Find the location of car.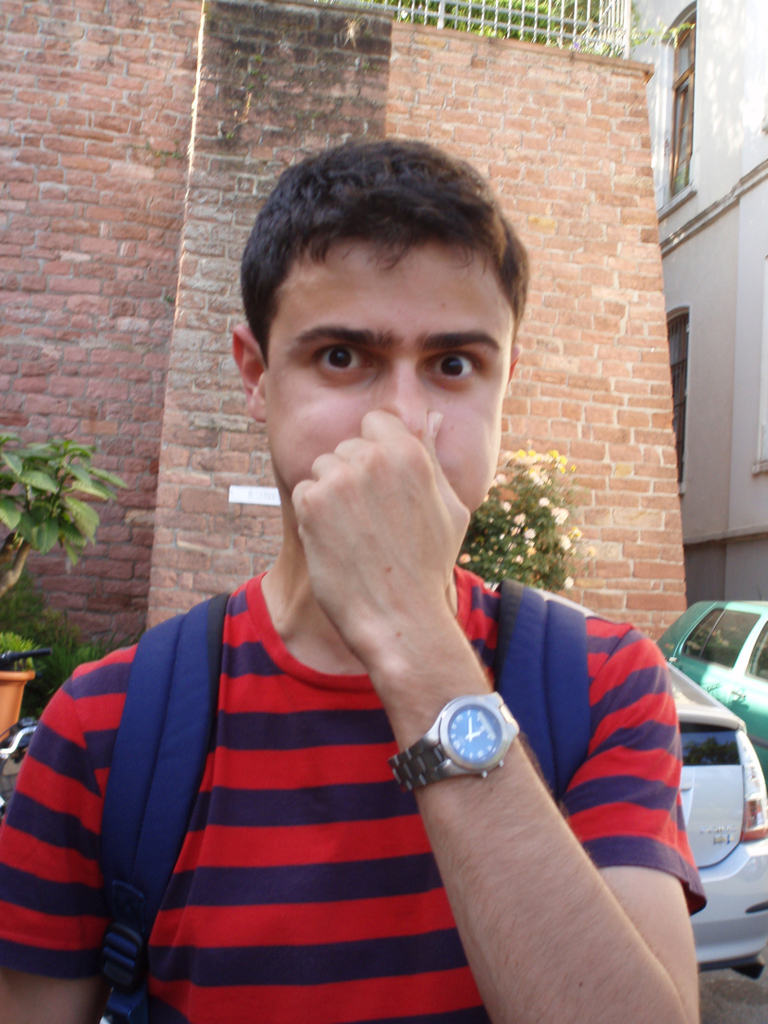
Location: rect(656, 586, 767, 795).
